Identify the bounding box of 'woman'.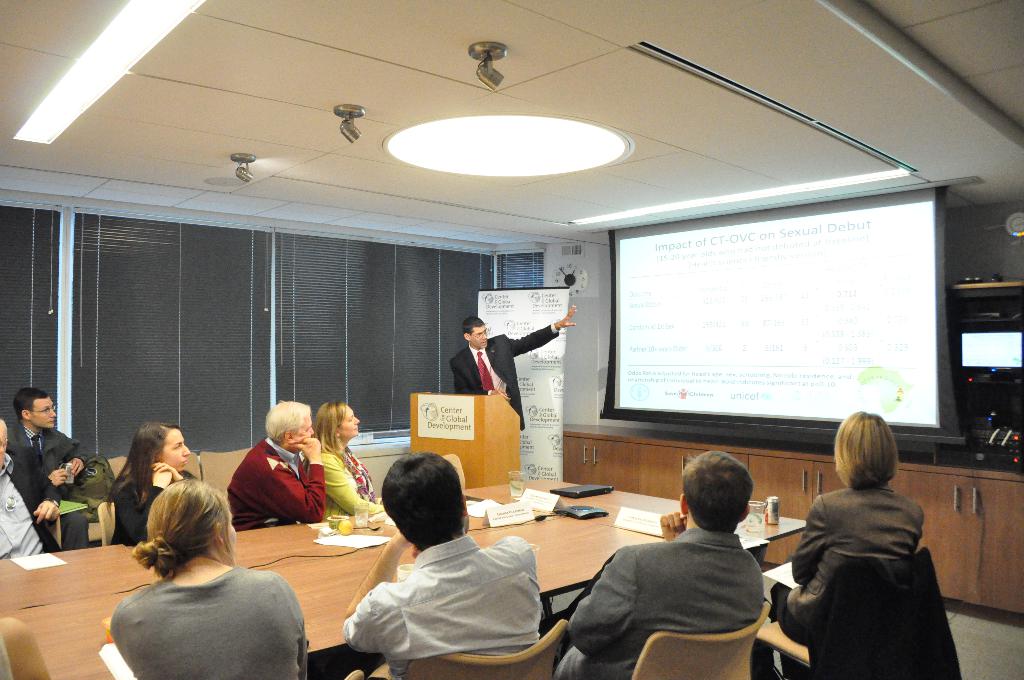
detection(105, 421, 196, 547).
